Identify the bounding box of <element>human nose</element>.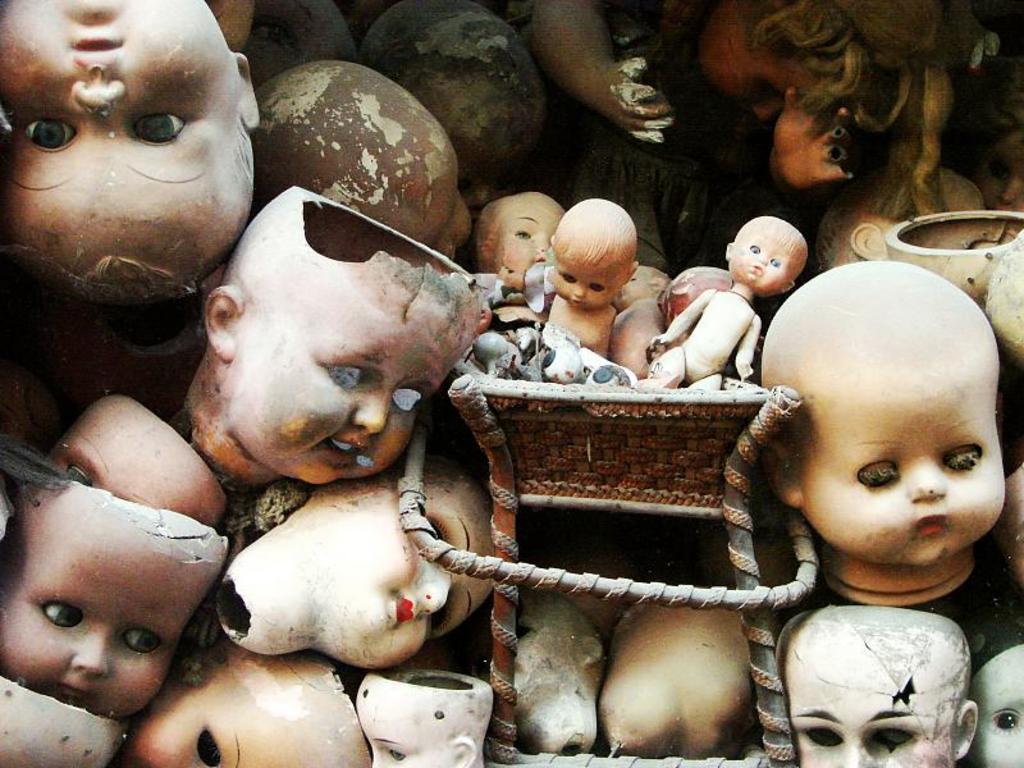
box=[67, 634, 105, 673].
